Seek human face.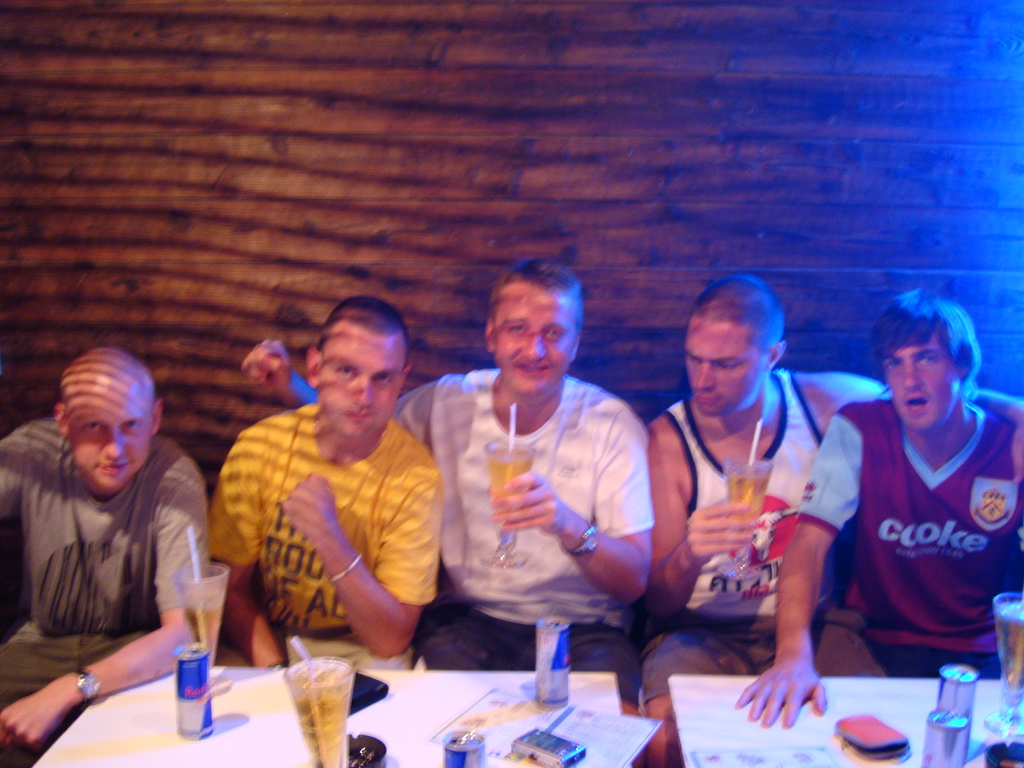
68, 383, 152, 488.
